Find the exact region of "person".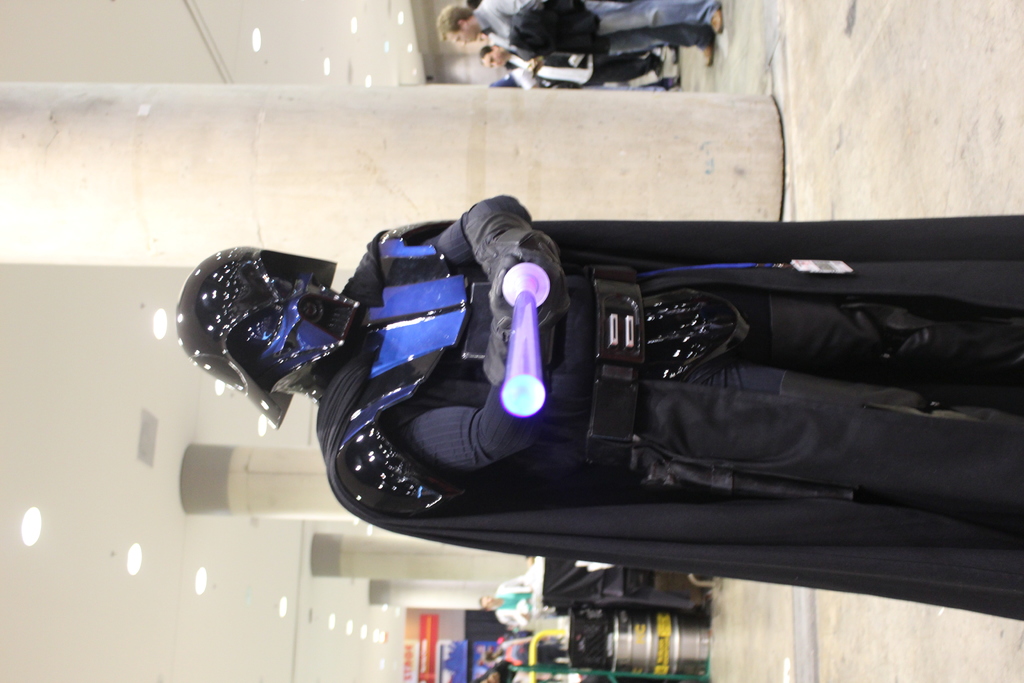
Exact region: rect(161, 204, 1023, 621).
